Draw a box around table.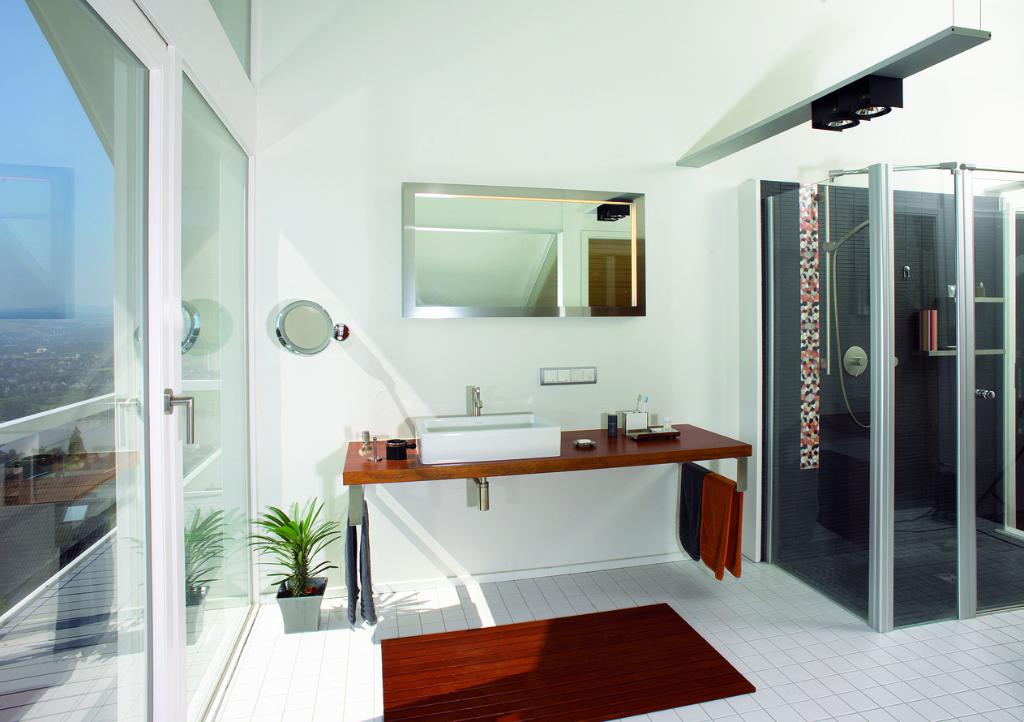
{"left": 338, "top": 406, "right": 769, "bottom": 615}.
